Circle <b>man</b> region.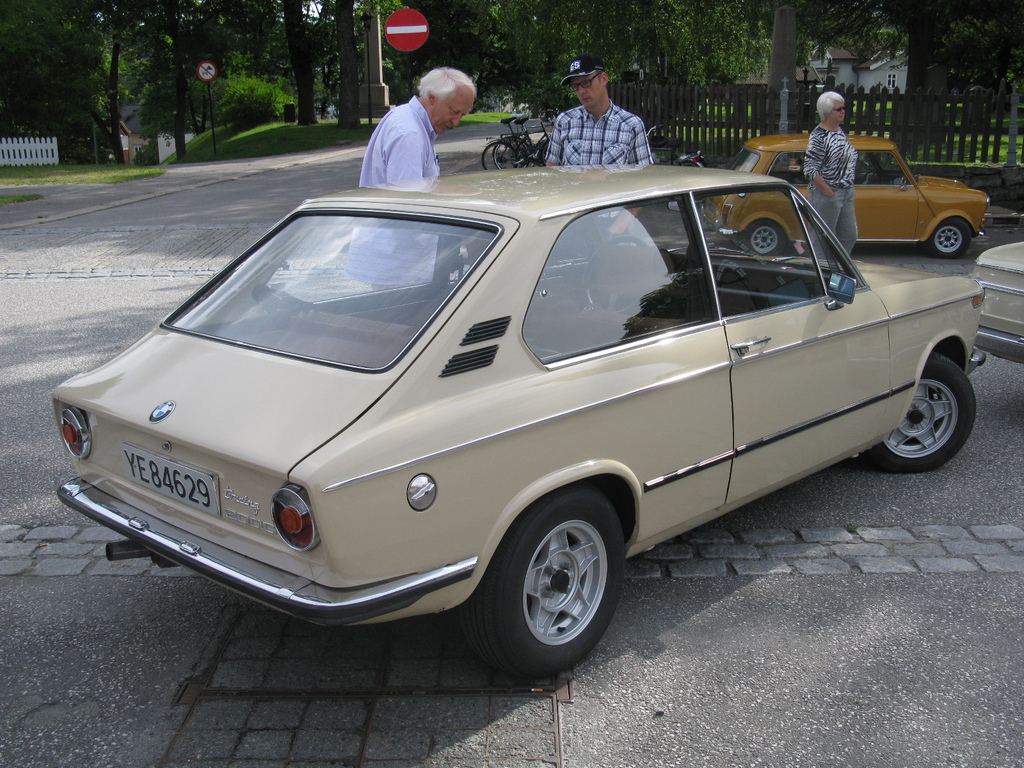
Region: detection(340, 68, 499, 180).
